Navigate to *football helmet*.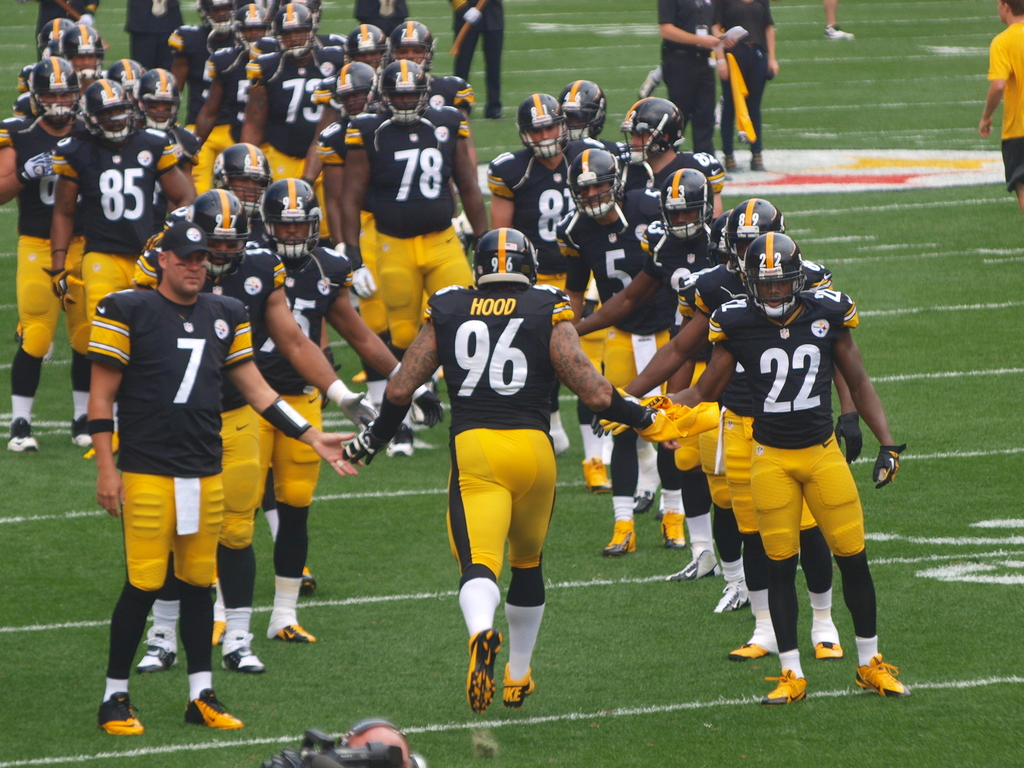
Navigation target: (268,2,319,53).
